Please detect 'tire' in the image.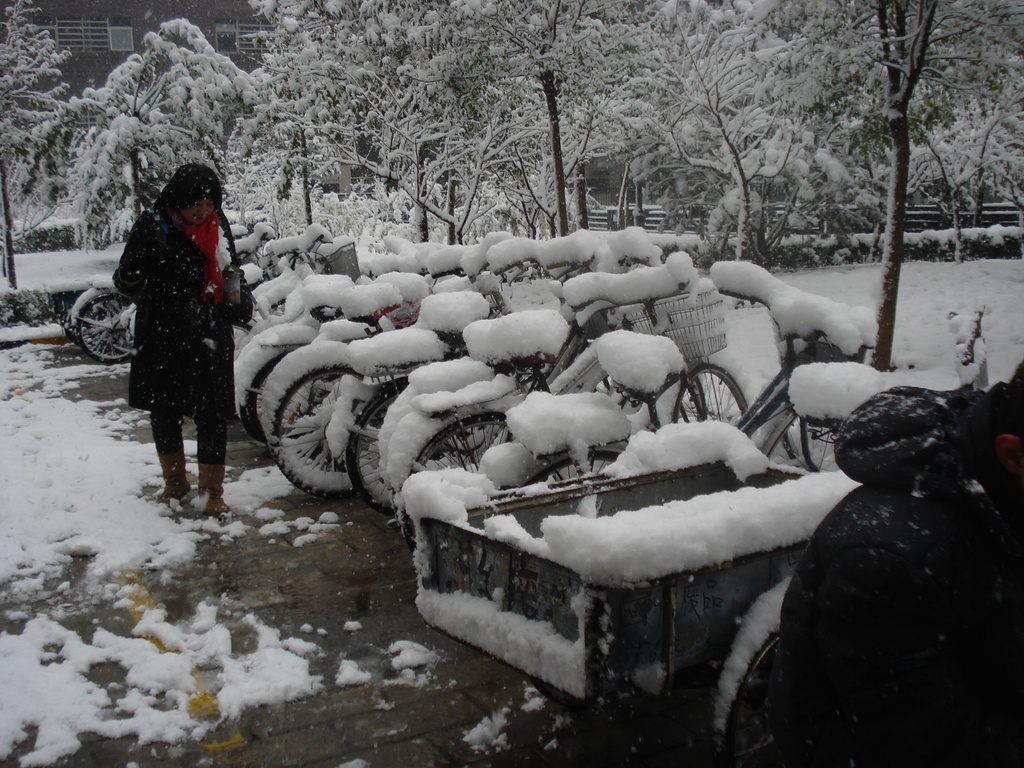
locate(77, 298, 136, 365).
